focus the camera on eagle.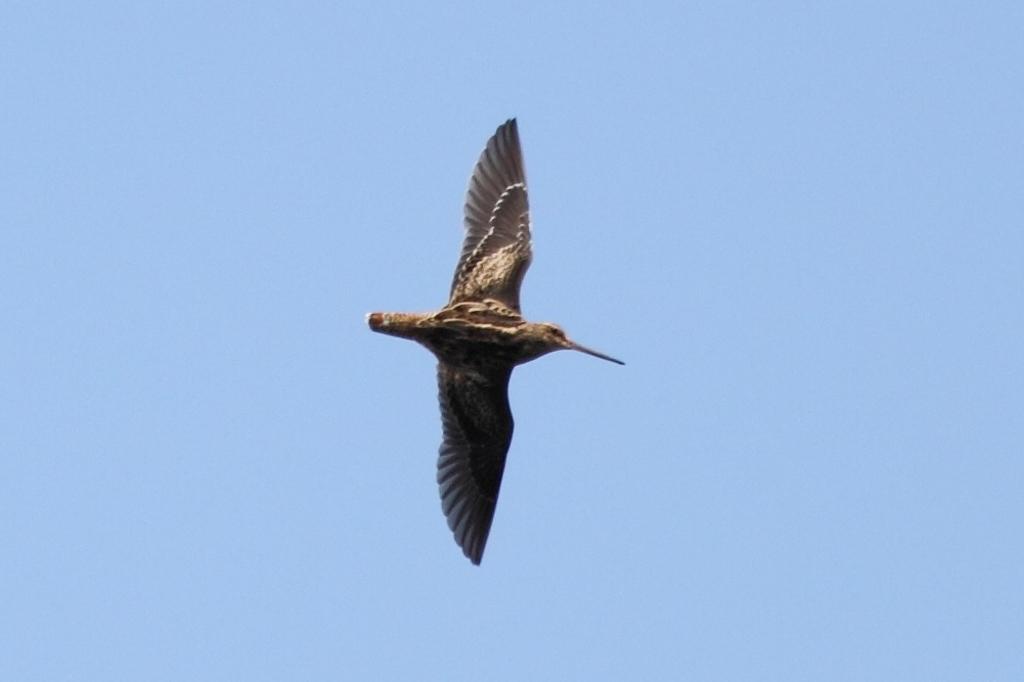
Focus region: box=[367, 117, 628, 563].
